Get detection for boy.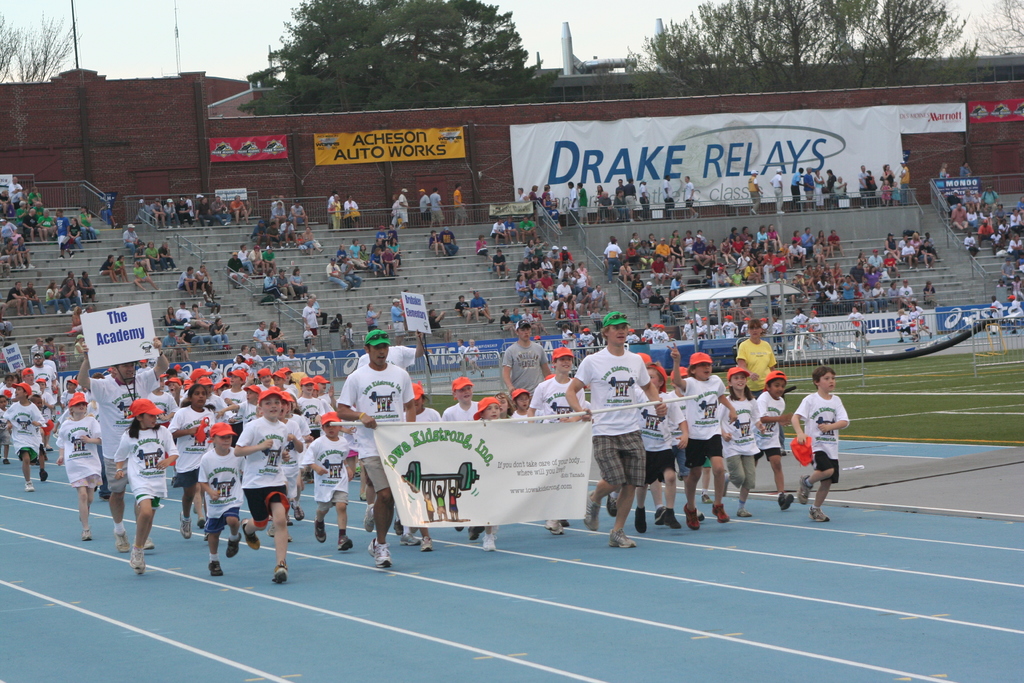
Detection: bbox(286, 347, 301, 370).
